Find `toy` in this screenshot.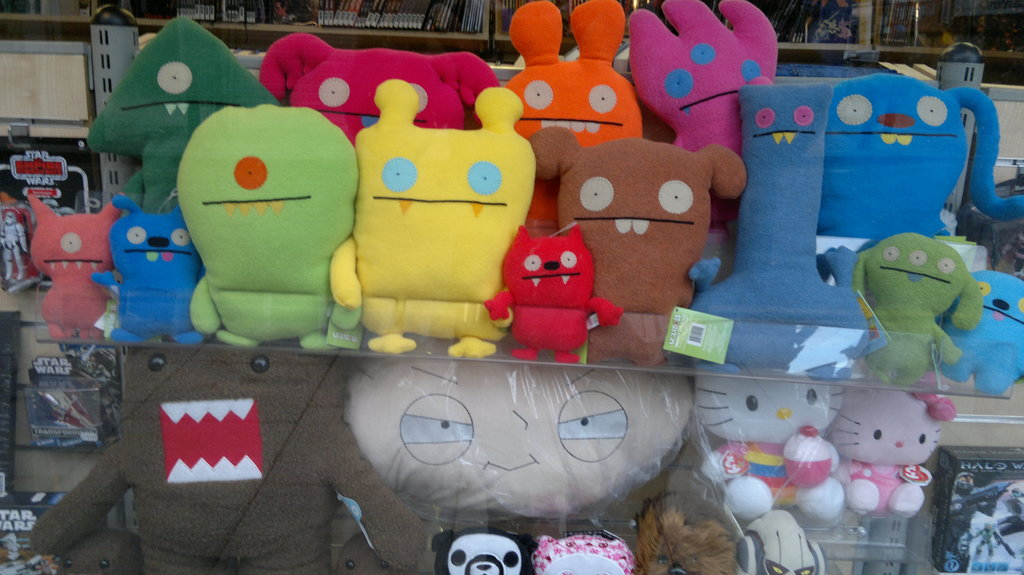
The bounding box for `toy` is bbox=[87, 16, 280, 216].
